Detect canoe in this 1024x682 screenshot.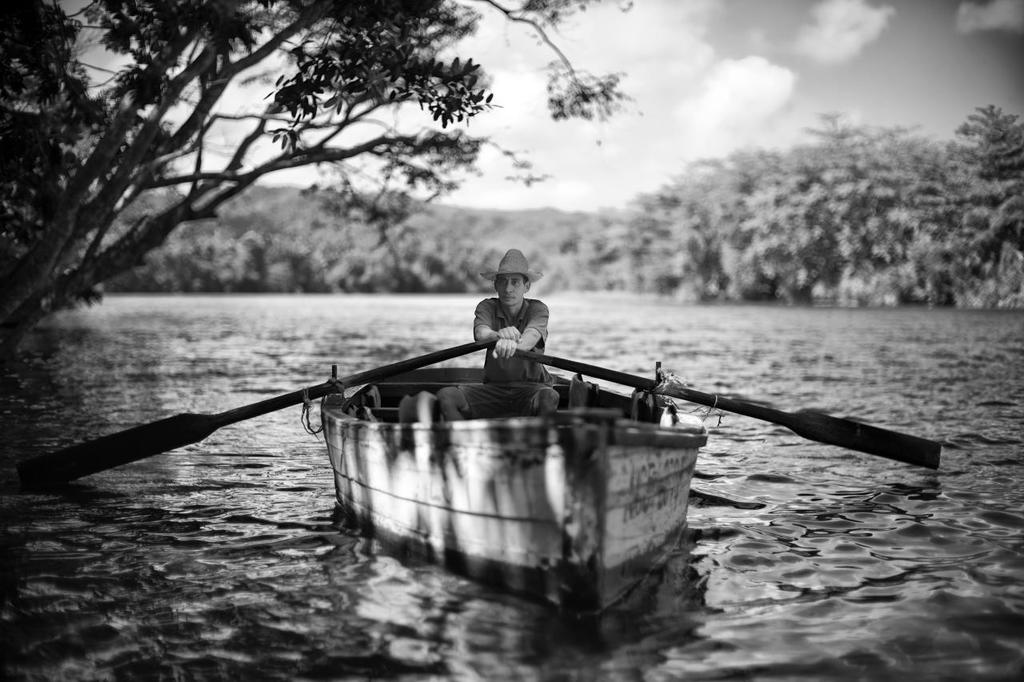
Detection: x1=323, y1=369, x2=708, y2=630.
